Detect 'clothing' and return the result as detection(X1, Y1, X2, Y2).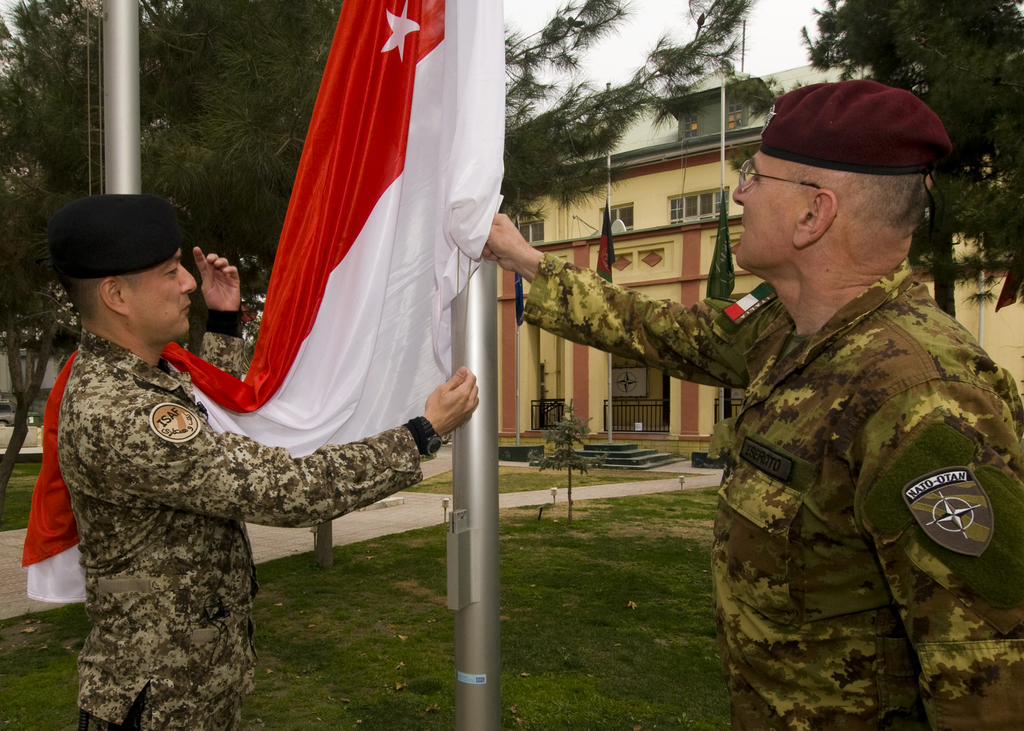
detection(56, 318, 458, 730).
